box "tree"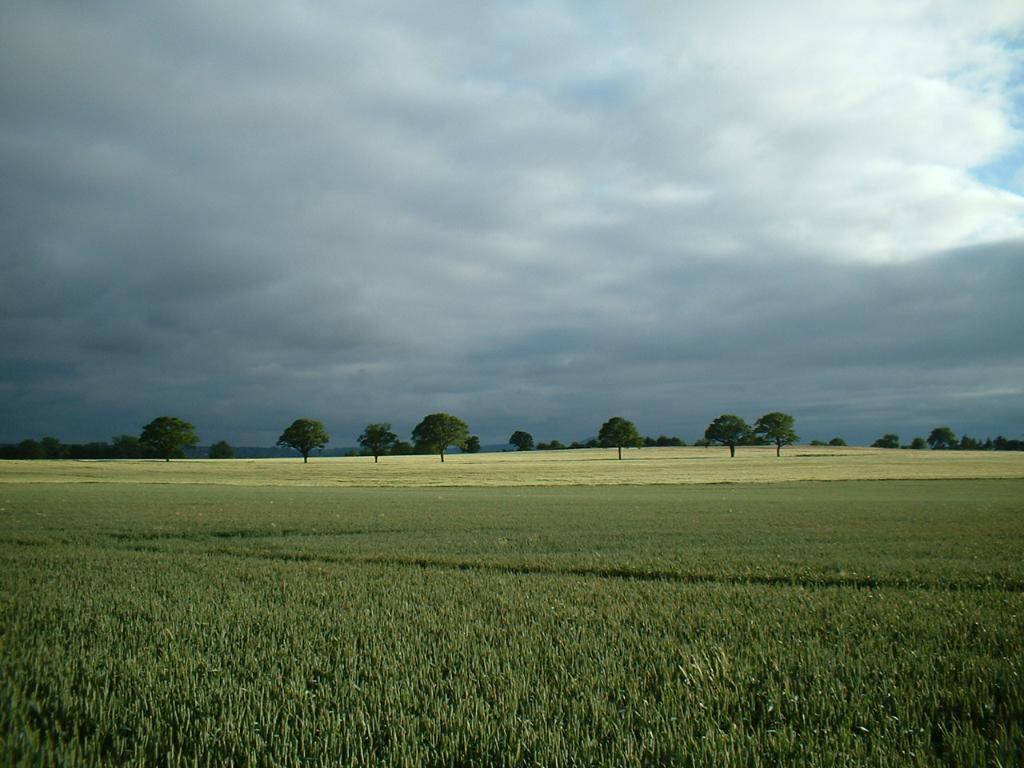
594:413:645:458
